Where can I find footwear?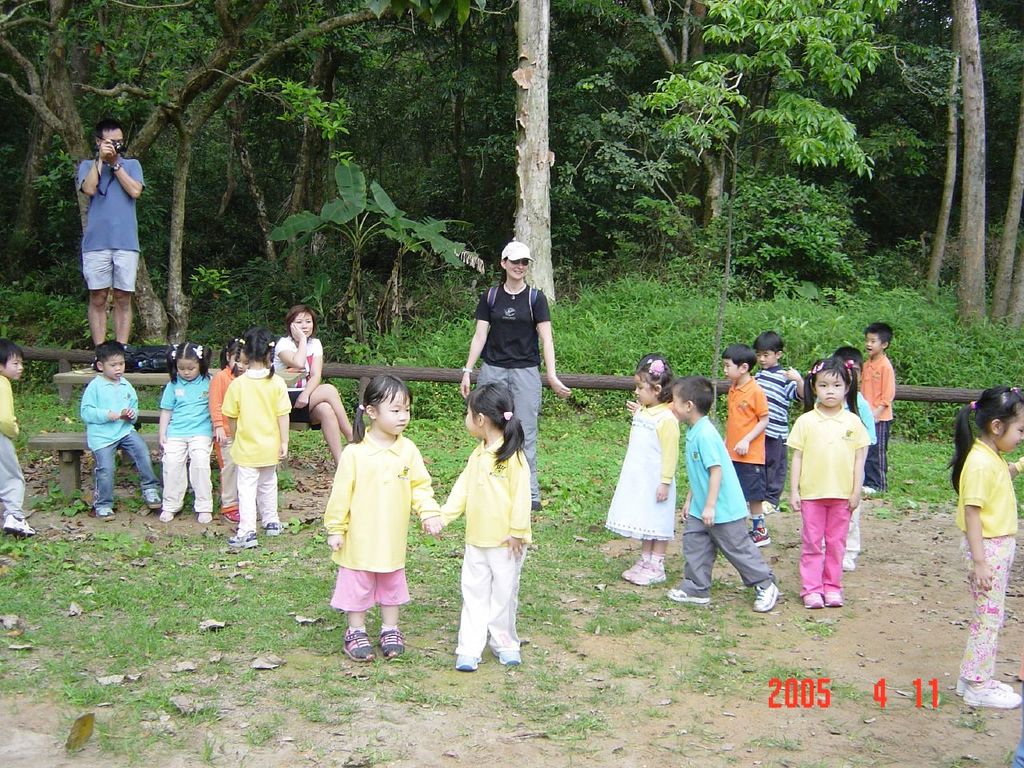
You can find it at BBox(530, 502, 544, 514).
